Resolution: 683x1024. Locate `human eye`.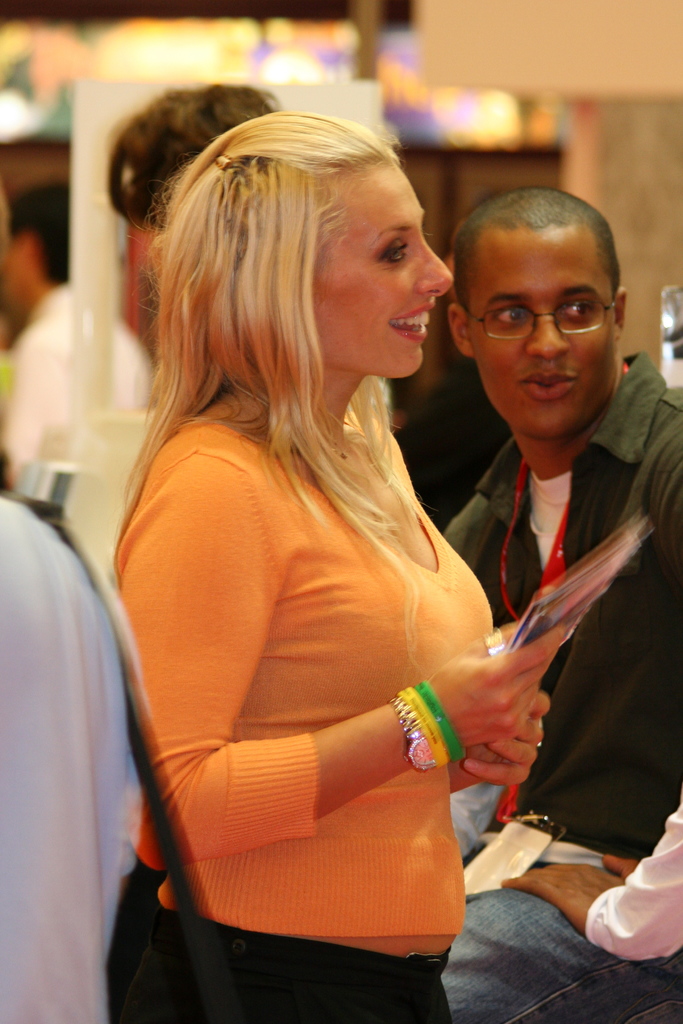
box(380, 243, 406, 269).
